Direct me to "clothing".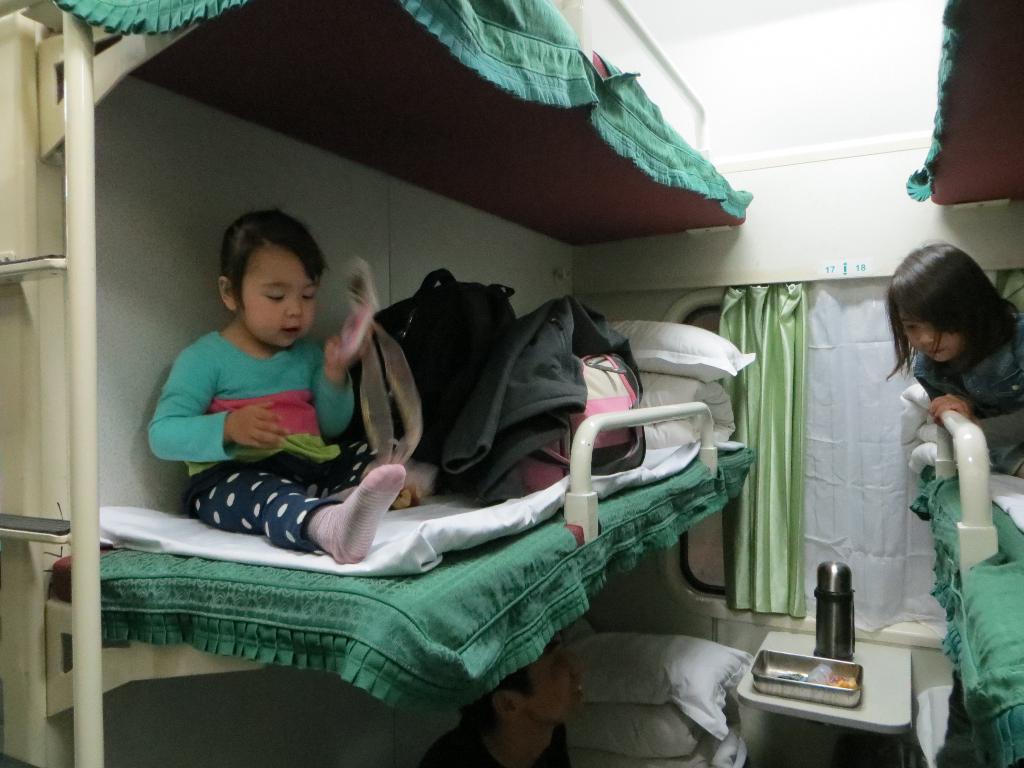
Direction: [145,287,364,518].
